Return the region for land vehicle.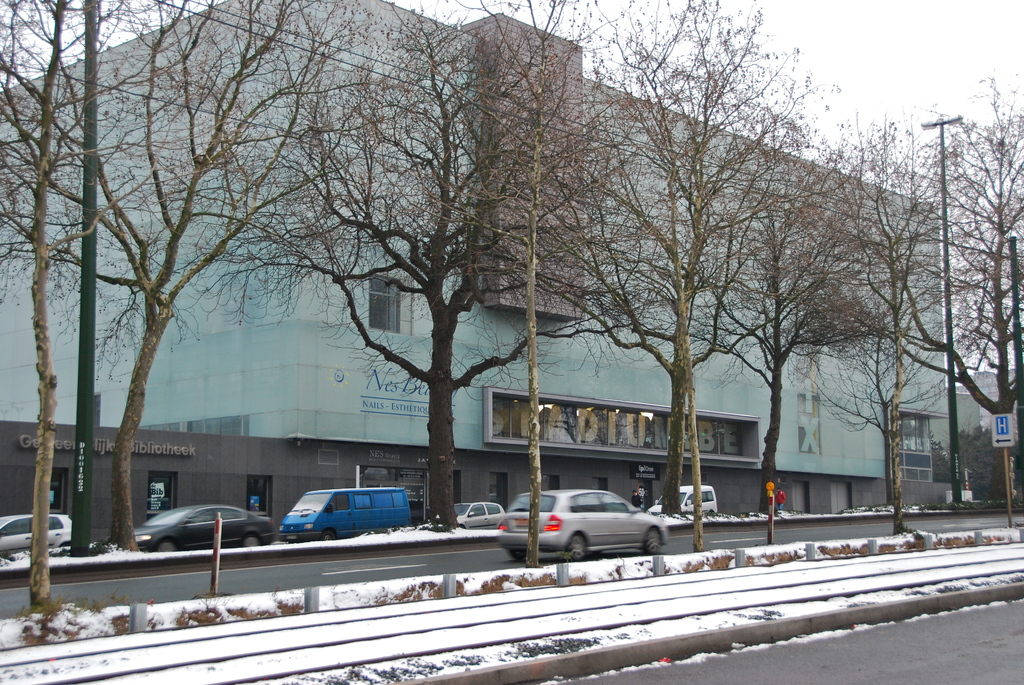
<bbox>504, 489, 668, 553</bbox>.
